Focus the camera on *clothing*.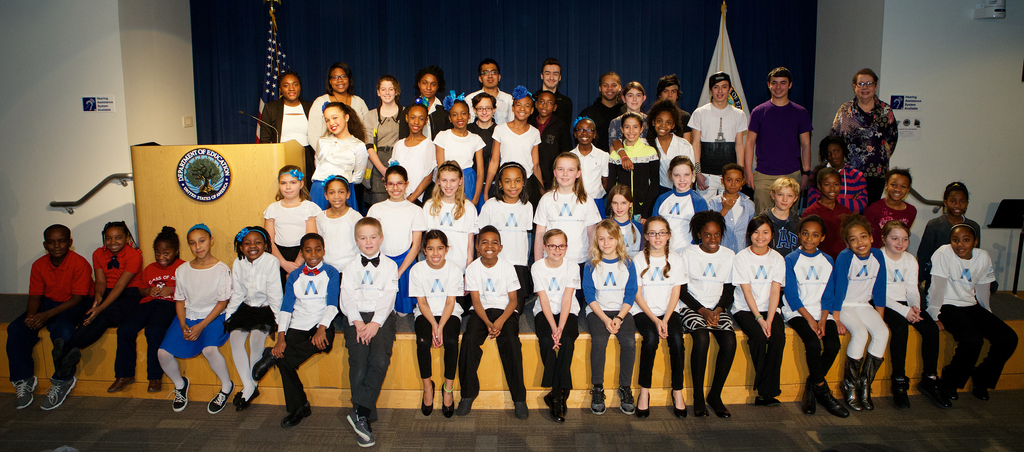
Focus region: box(677, 239, 732, 399).
